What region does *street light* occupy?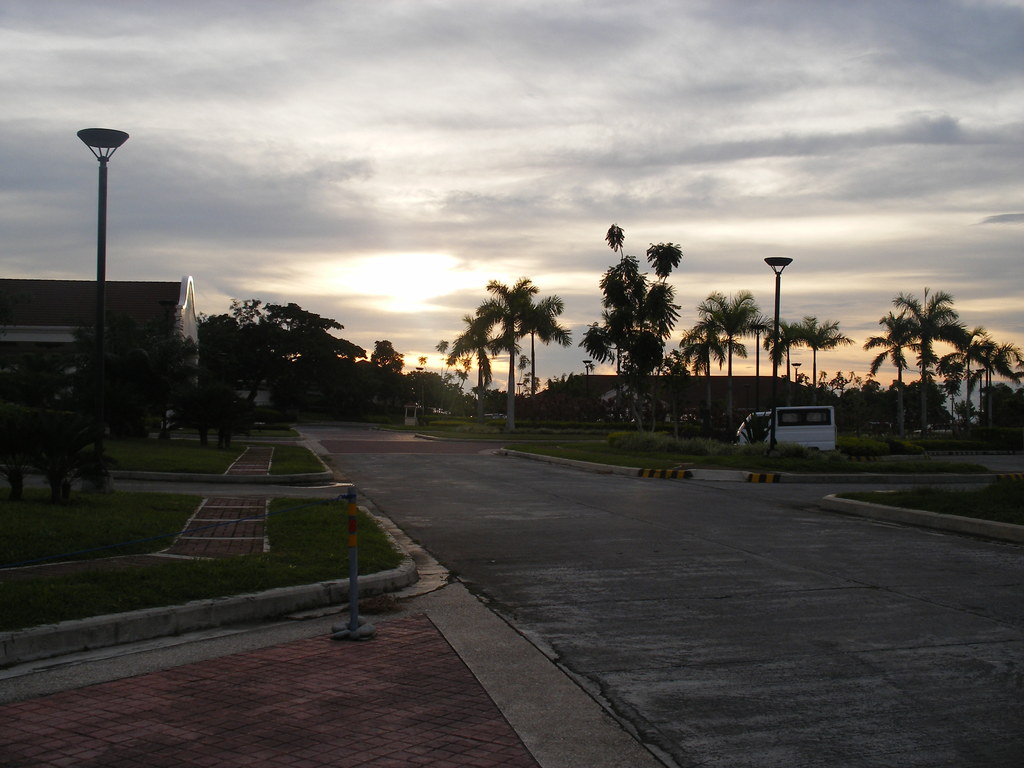
crop(517, 380, 524, 408).
